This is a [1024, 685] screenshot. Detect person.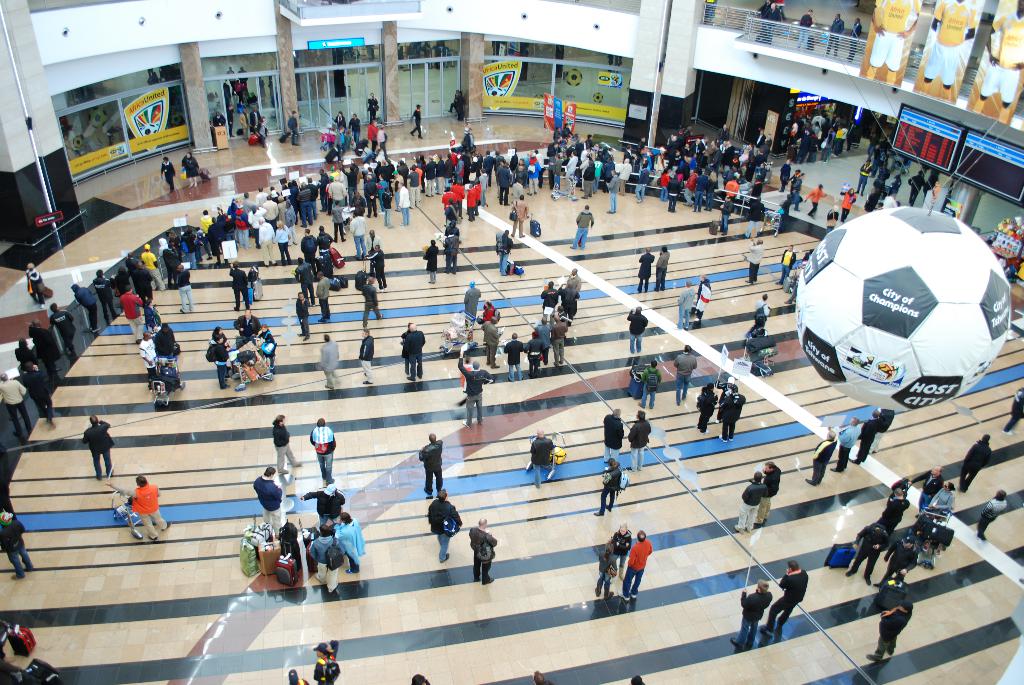
[left=570, top=204, right=592, bottom=249].
